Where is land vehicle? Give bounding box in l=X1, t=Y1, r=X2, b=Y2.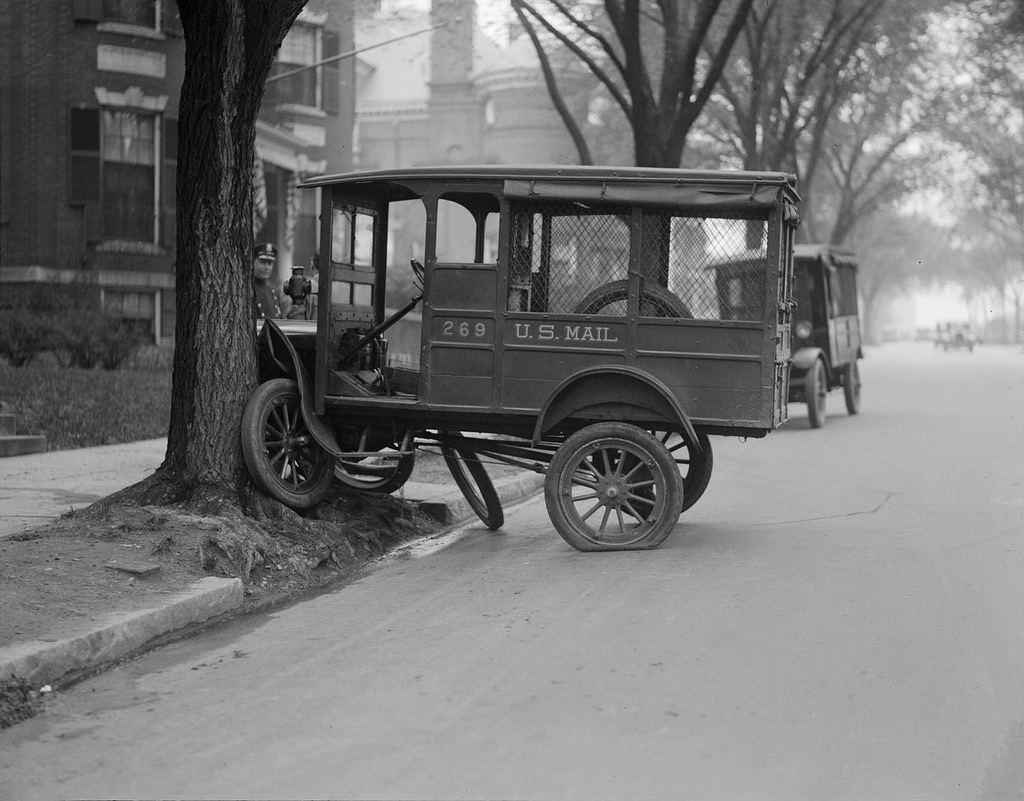
l=699, t=241, r=867, b=431.
